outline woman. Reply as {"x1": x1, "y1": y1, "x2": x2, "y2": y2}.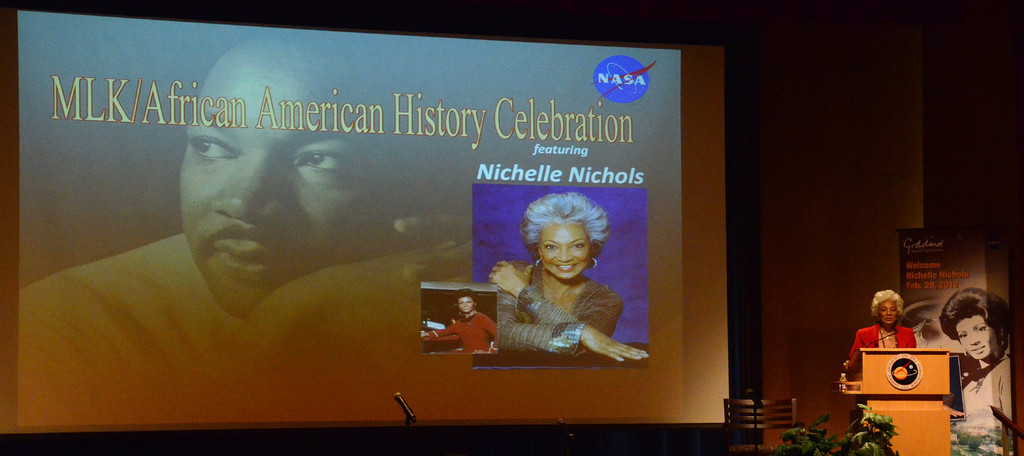
{"x1": 847, "y1": 289, "x2": 918, "y2": 378}.
